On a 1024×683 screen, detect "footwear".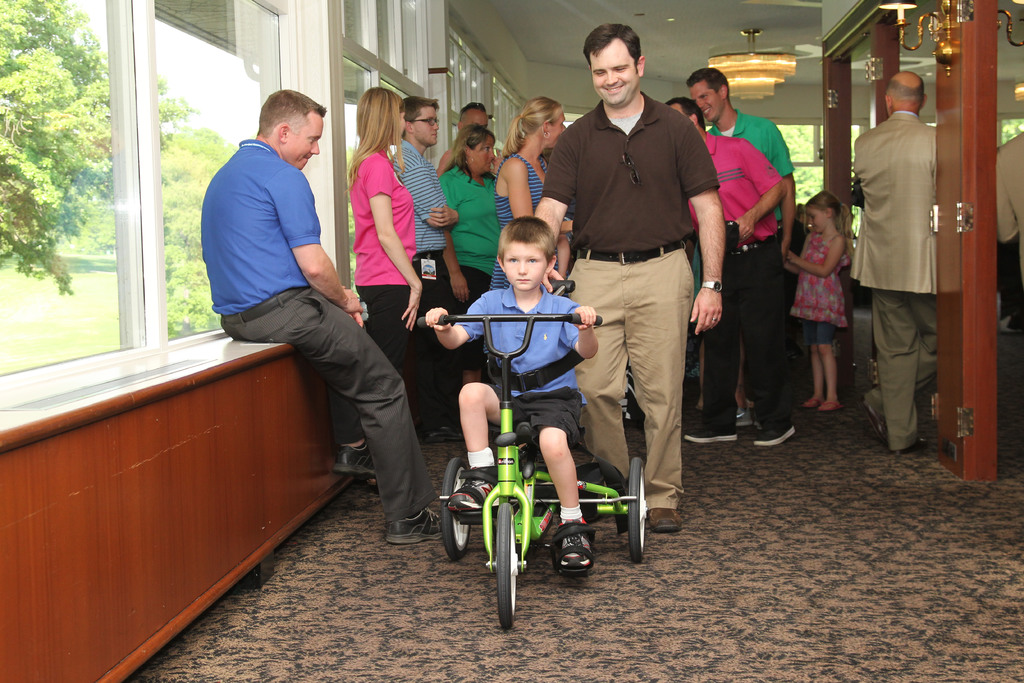
{"x1": 640, "y1": 493, "x2": 678, "y2": 537}.
